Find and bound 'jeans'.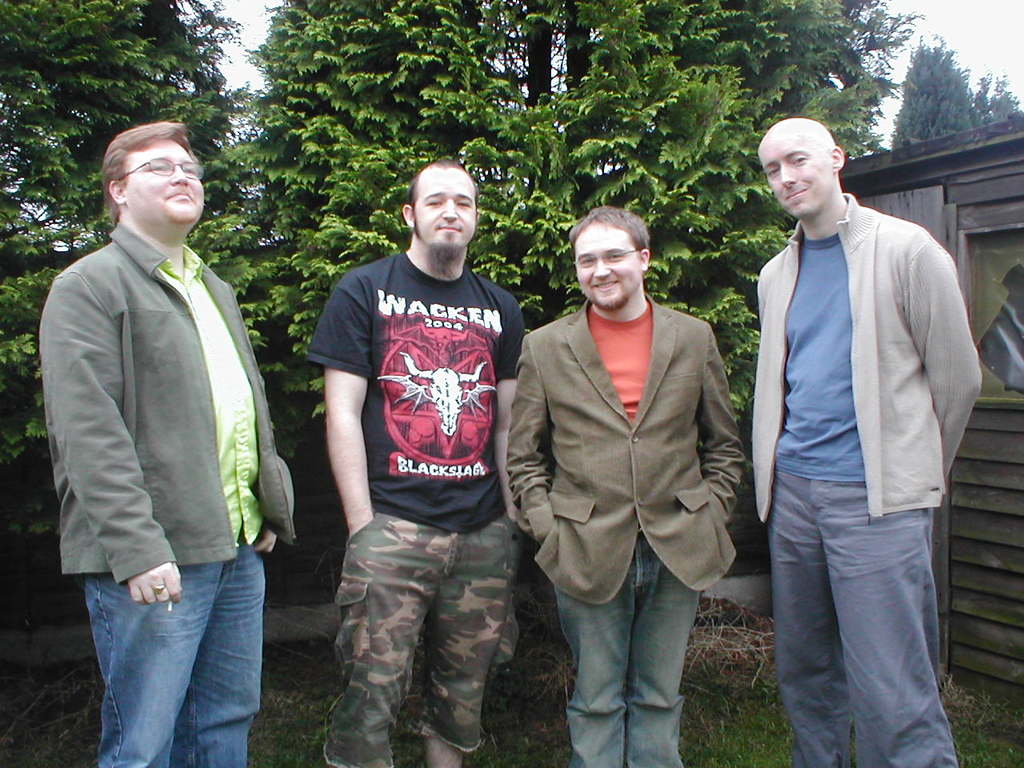
Bound: 83, 538, 265, 767.
